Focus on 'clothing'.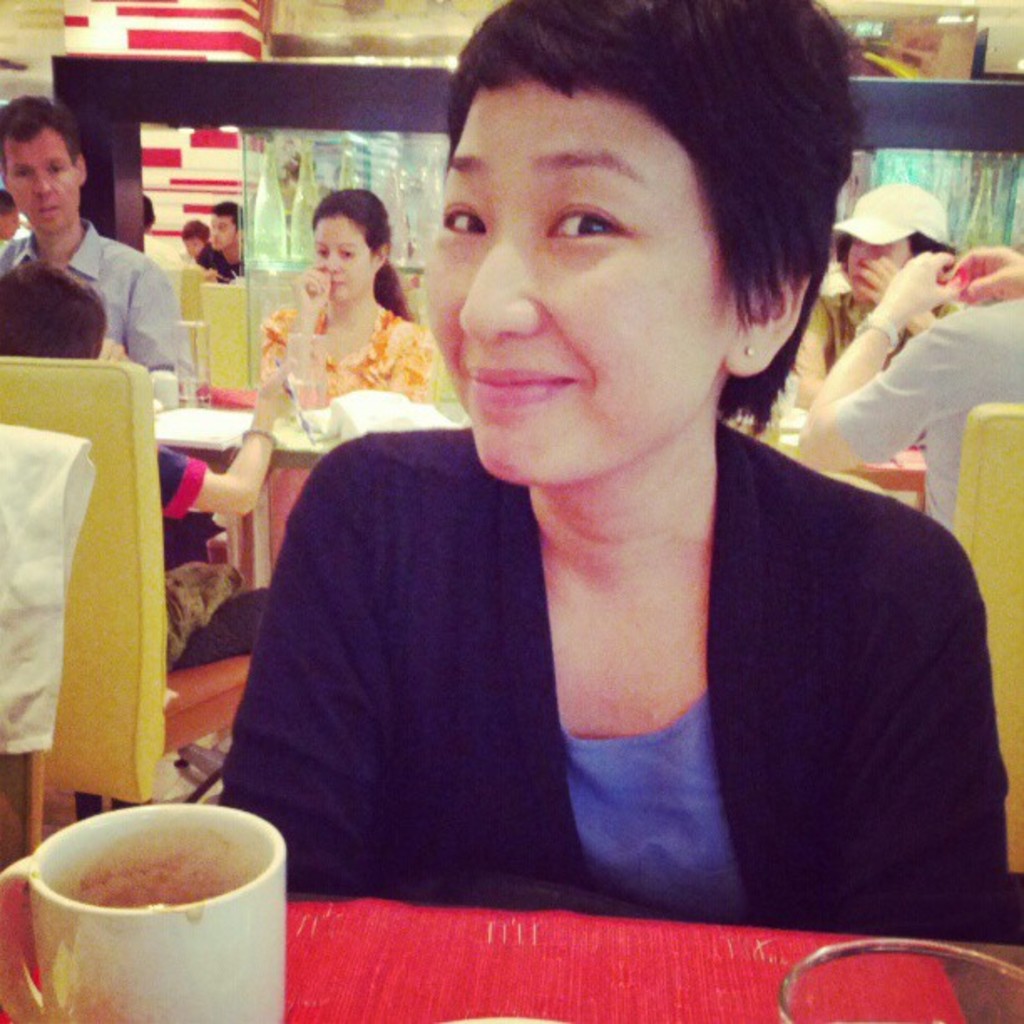
Focused at {"x1": 221, "y1": 410, "x2": 1022, "y2": 944}.
